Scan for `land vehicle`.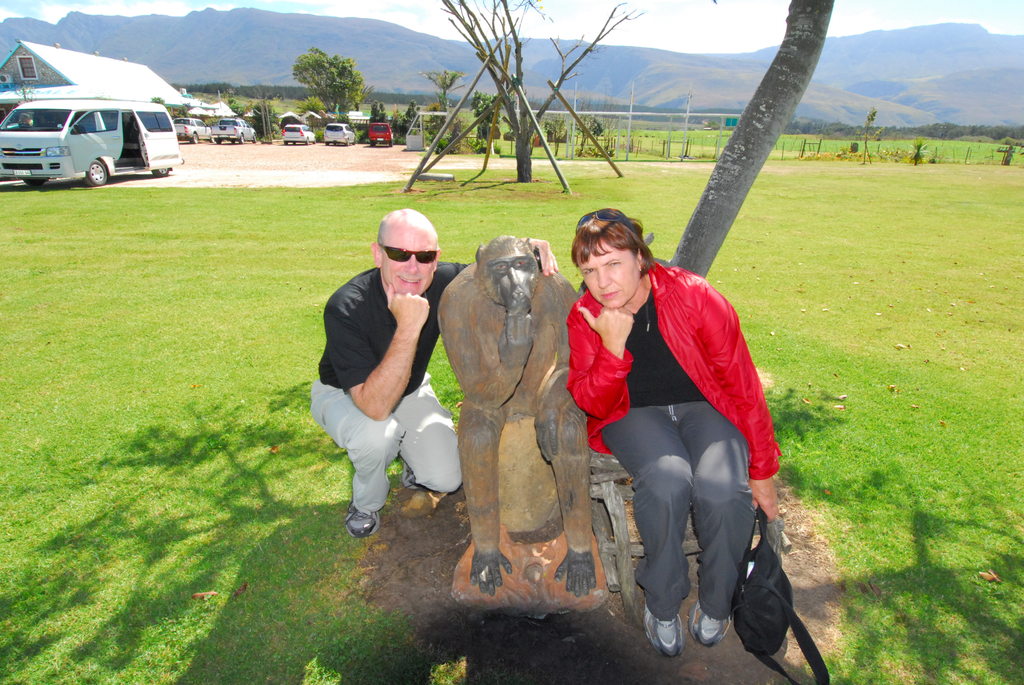
Scan result: box(284, 125, 315, 143).
